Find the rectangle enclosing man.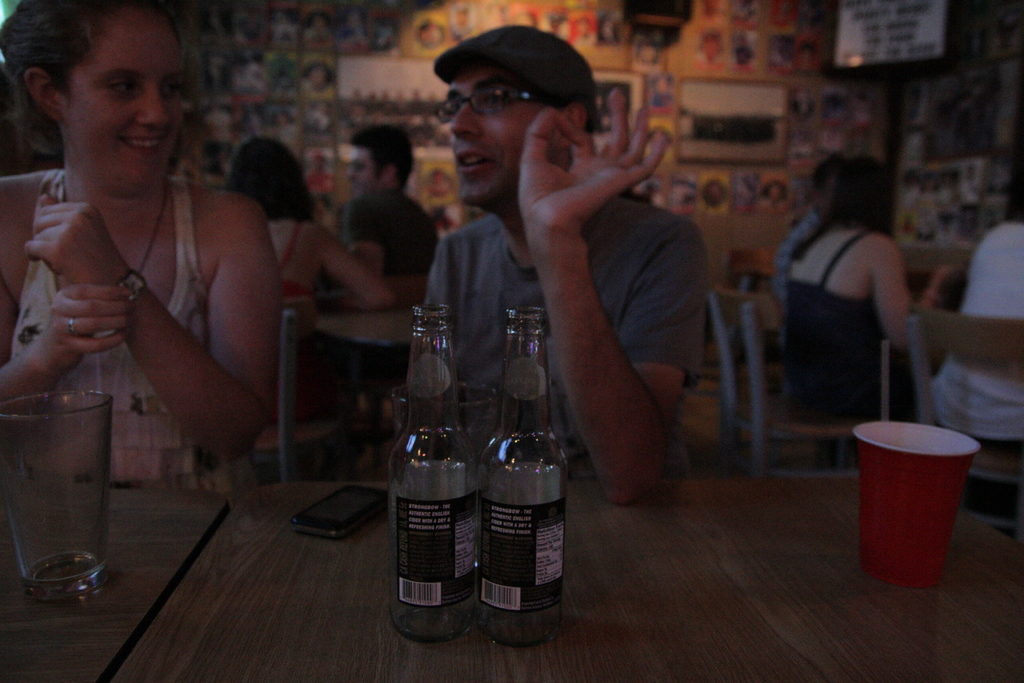
(left=774, top=156, right=855, bottom=345).
